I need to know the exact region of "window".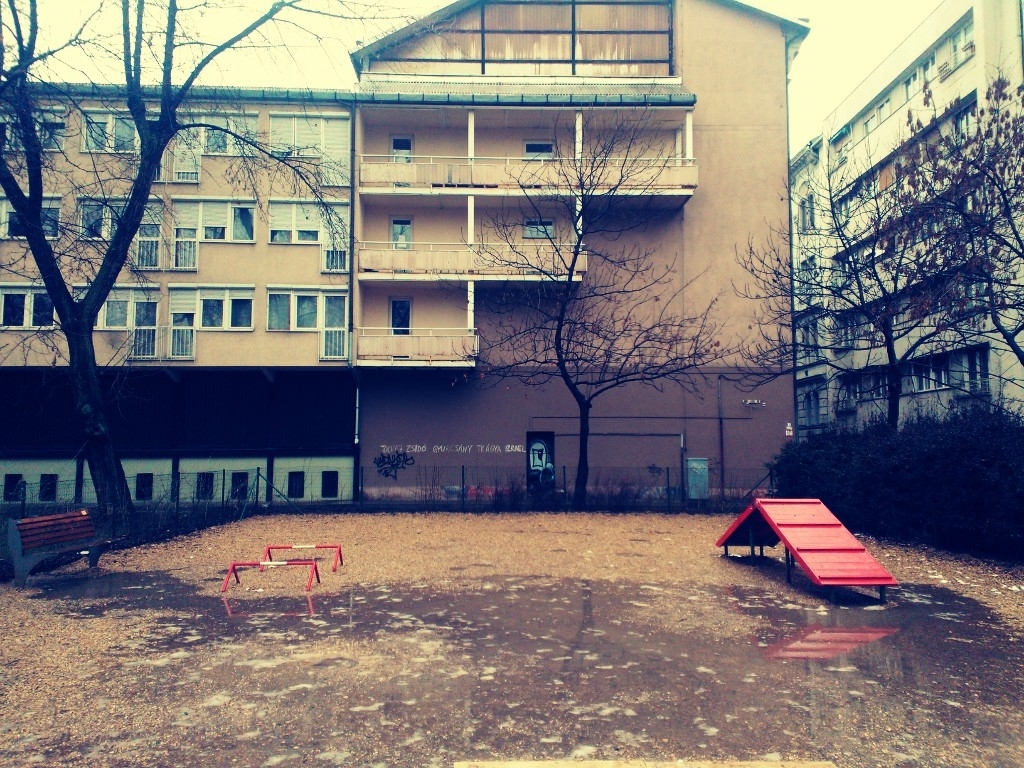
Region: BBox(520, 216, 559, 242).
